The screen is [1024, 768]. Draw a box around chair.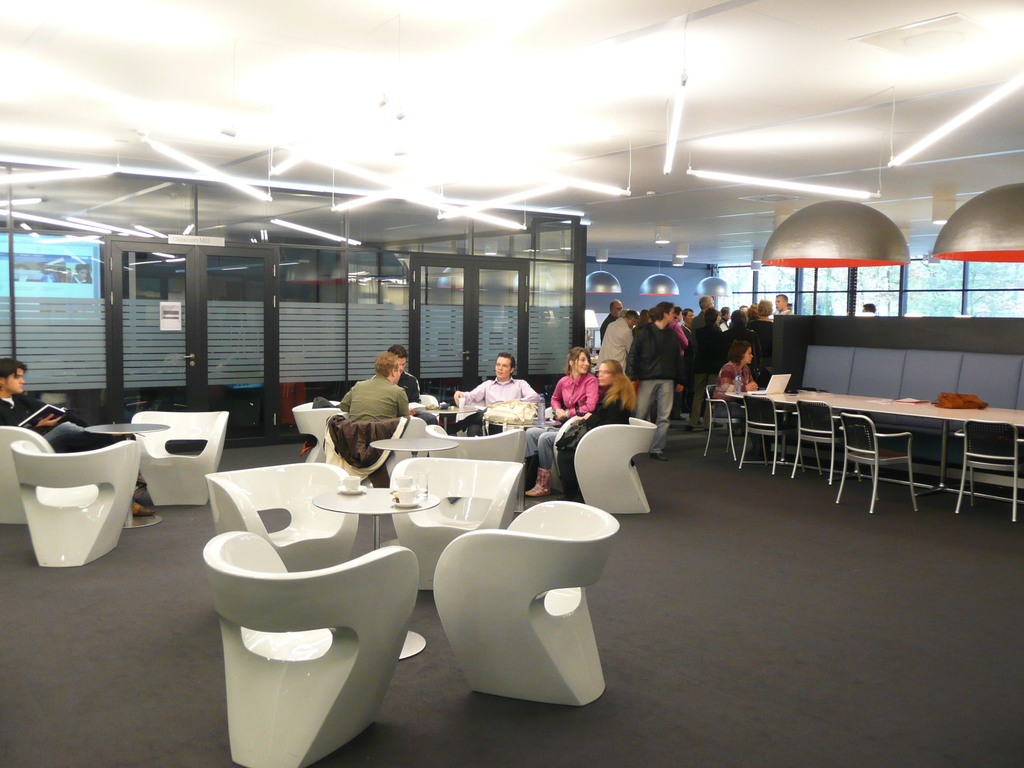
left=0, top=428, right=60, bottom=518.
